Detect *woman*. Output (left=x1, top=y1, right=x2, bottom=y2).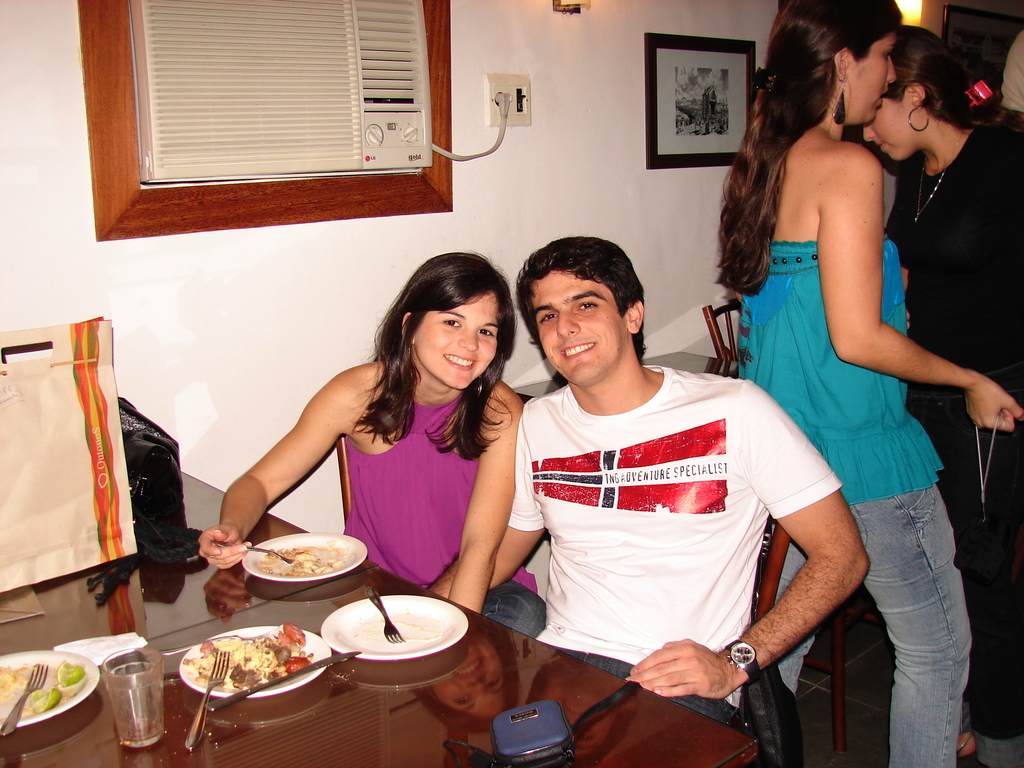
(left=711, top=0, right=1023, bottom=767).
